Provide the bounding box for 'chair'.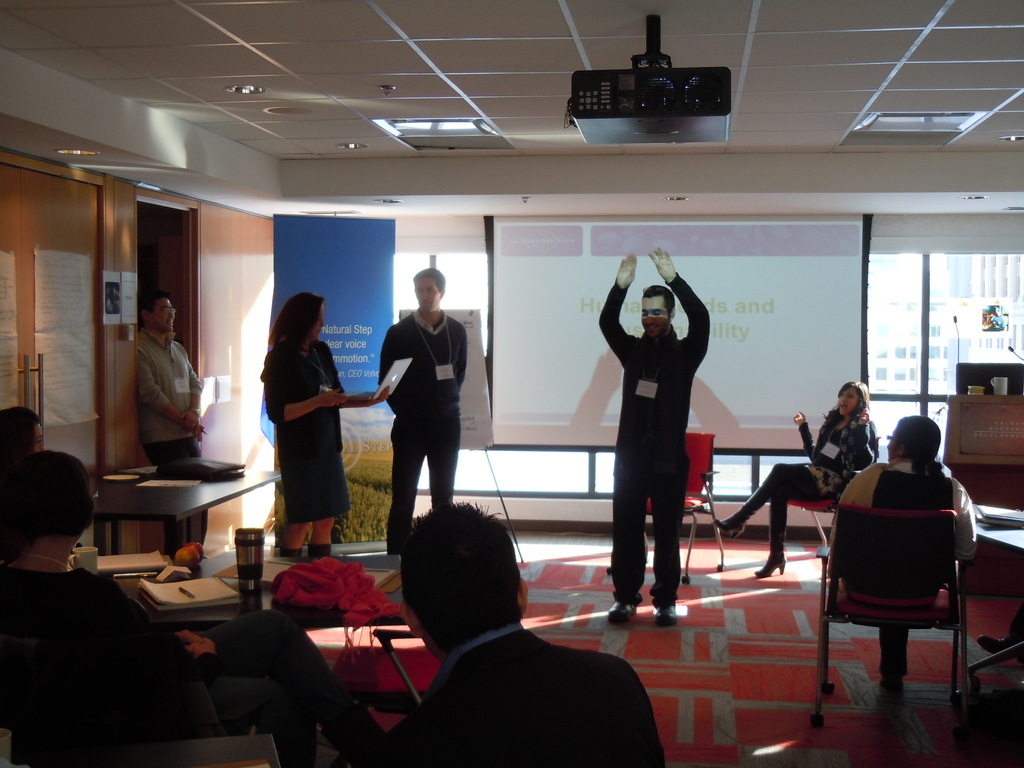
822/470/984/742.
